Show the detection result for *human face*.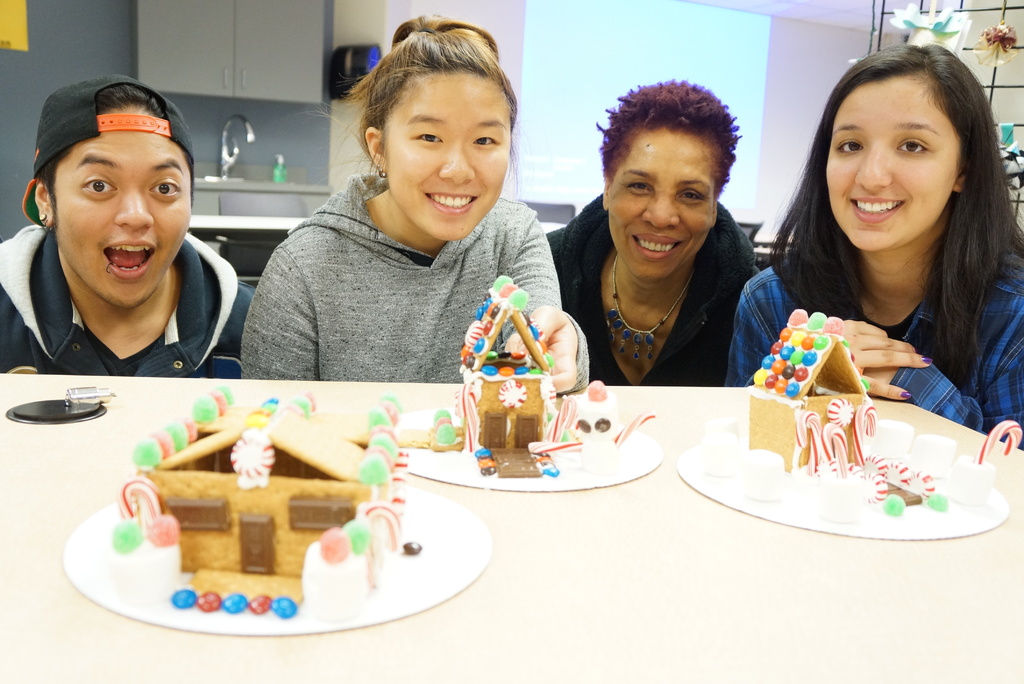
(824,79,970,248).
